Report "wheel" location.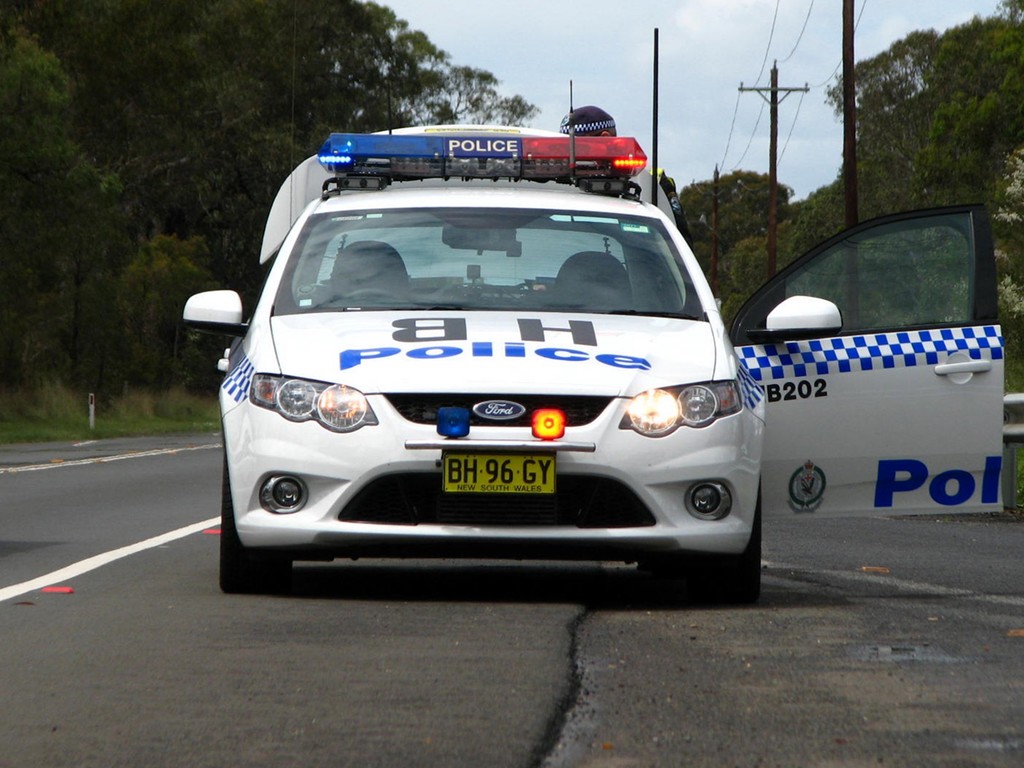
Report: {"x1": 347, "y1": 289, "x2": 399, "y2": 303}.
